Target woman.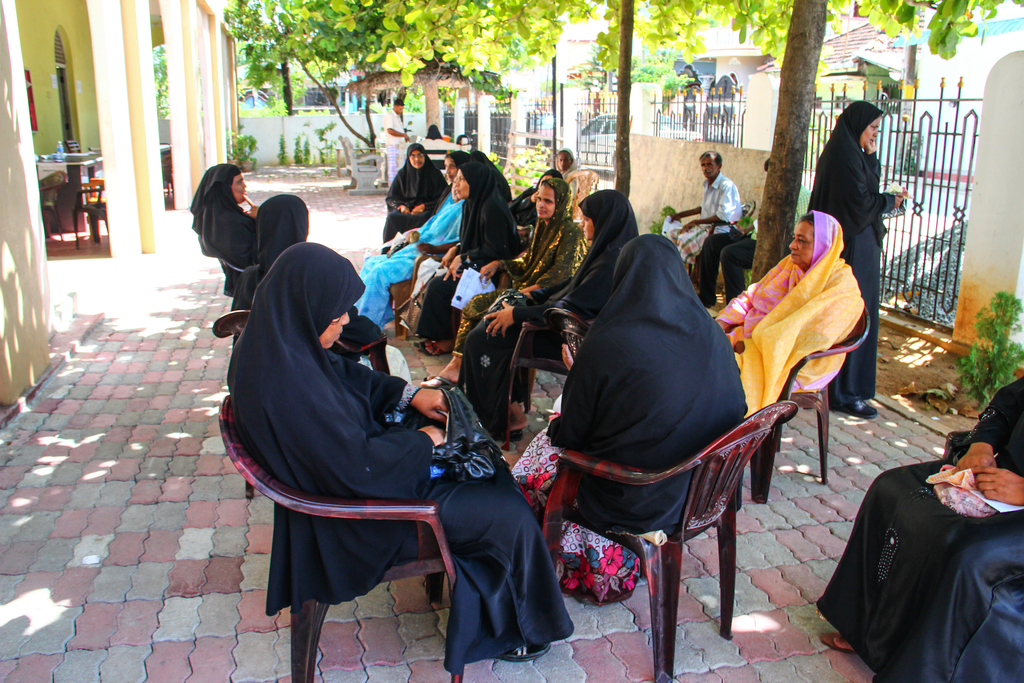
Target region: x1=456, y1=179, x2=583, y2=344.
